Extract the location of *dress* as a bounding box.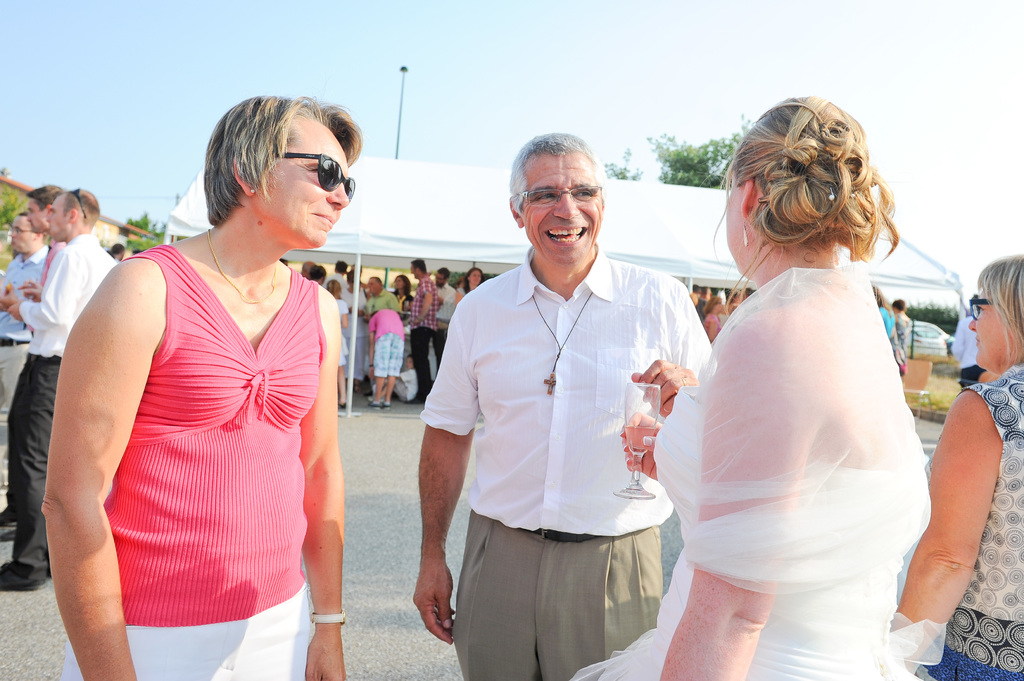
(left=572, top=263, right=945, bottom=679).
